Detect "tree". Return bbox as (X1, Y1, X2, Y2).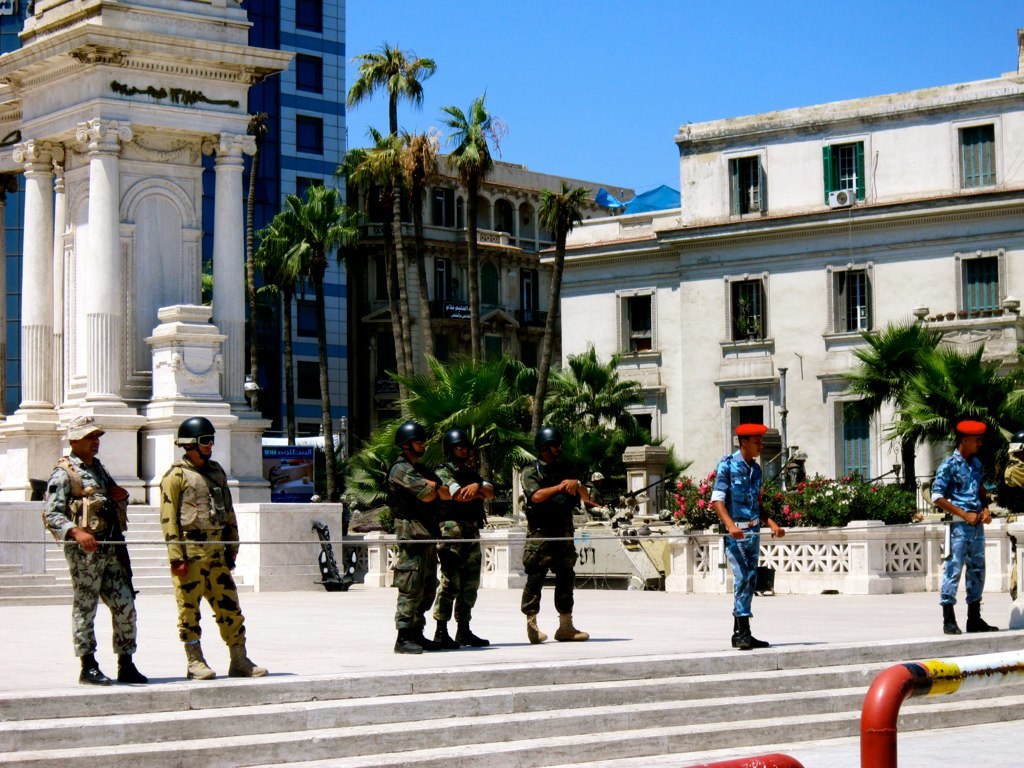
(541, 339, 691, 499).
